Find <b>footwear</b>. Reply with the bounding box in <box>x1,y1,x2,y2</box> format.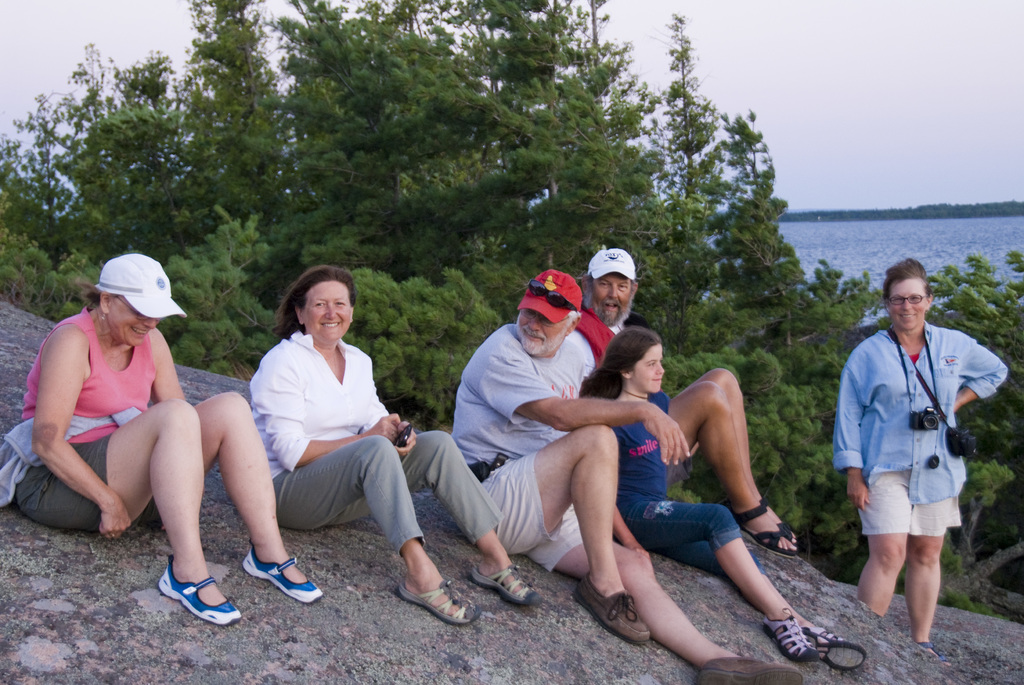
<box>695,656,803,684</box>.
